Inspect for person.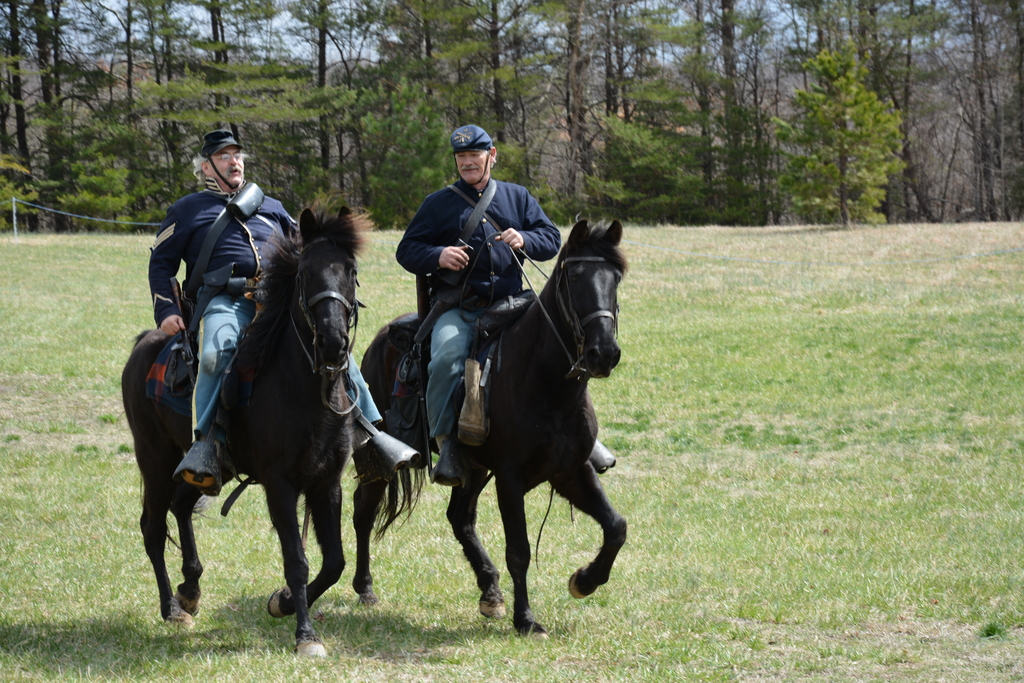
Inspection: 392/115/615/484.
